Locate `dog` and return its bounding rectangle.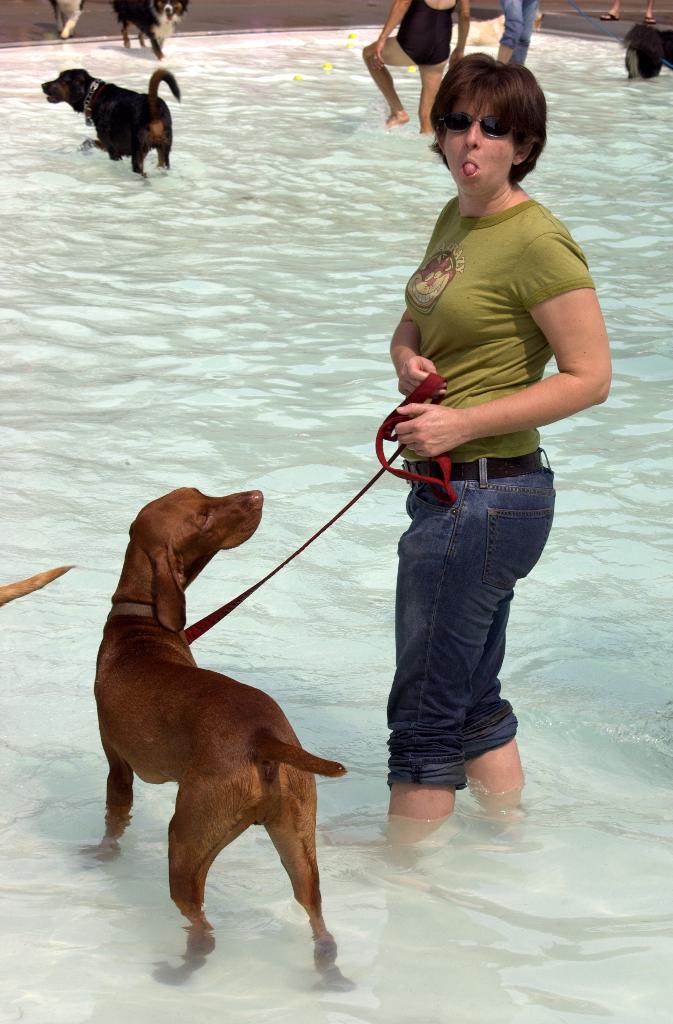
region(85, 488, 350, 935).
